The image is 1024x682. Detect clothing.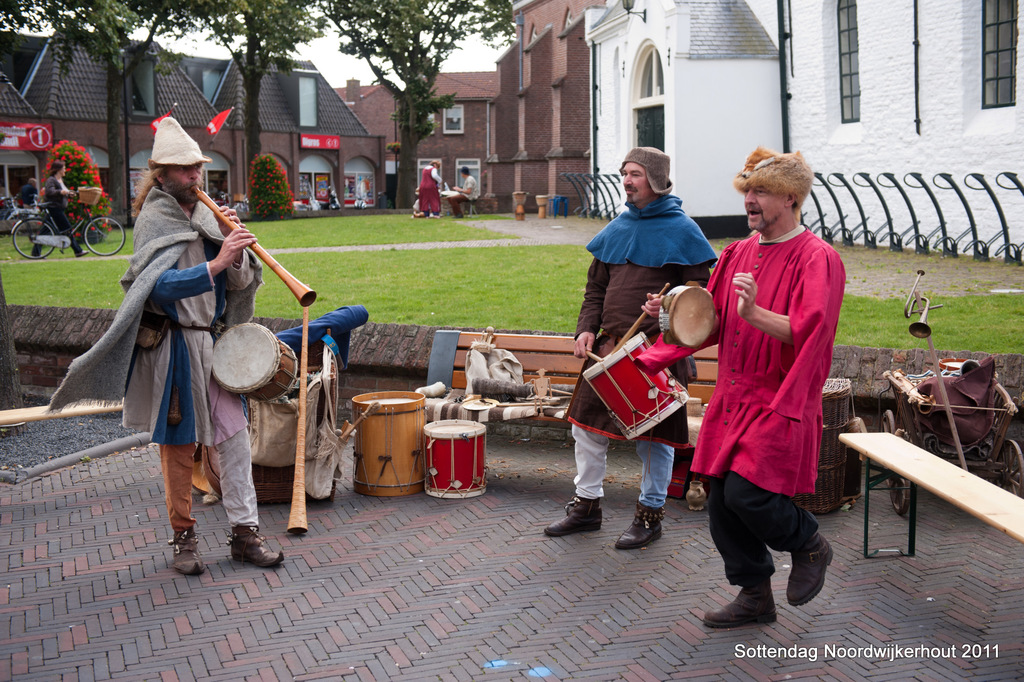
Detection: [635,222,847,583].
